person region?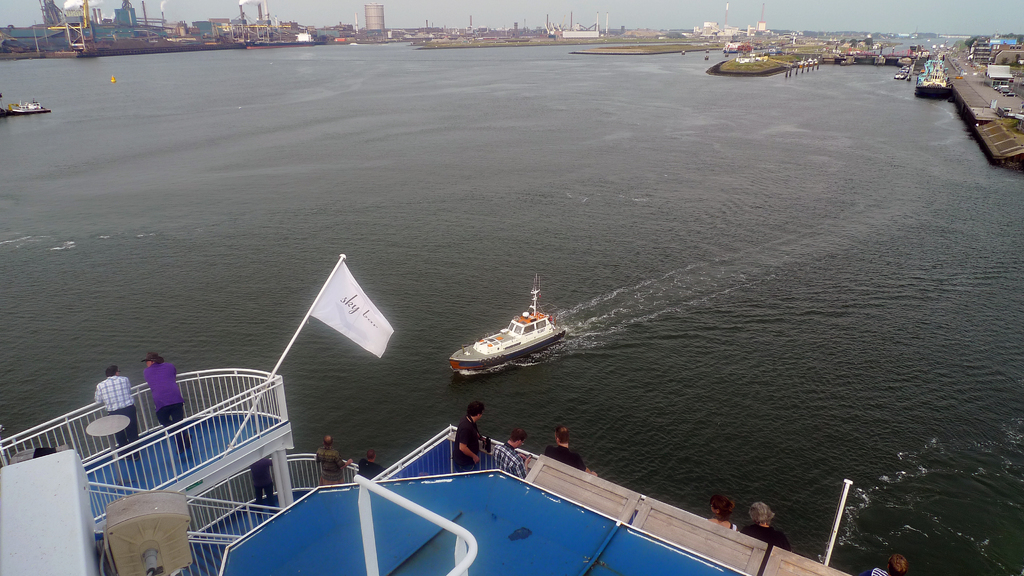
crop(556, 420, 586, 470)
